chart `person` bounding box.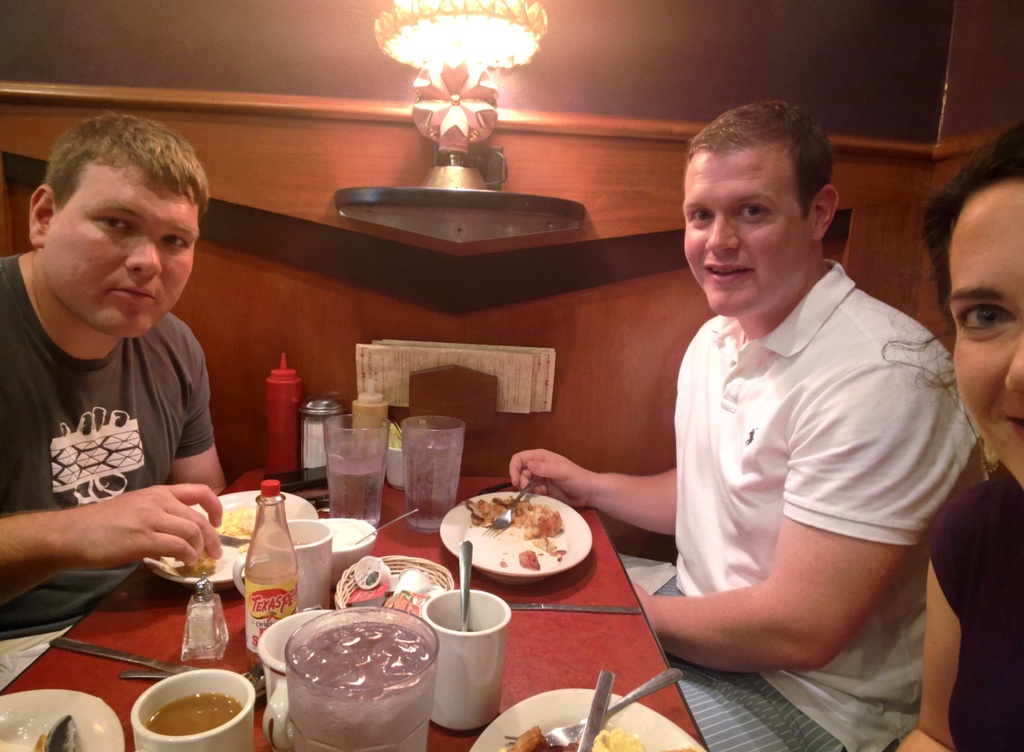
Charted: 919, 122, 1023, 751.
